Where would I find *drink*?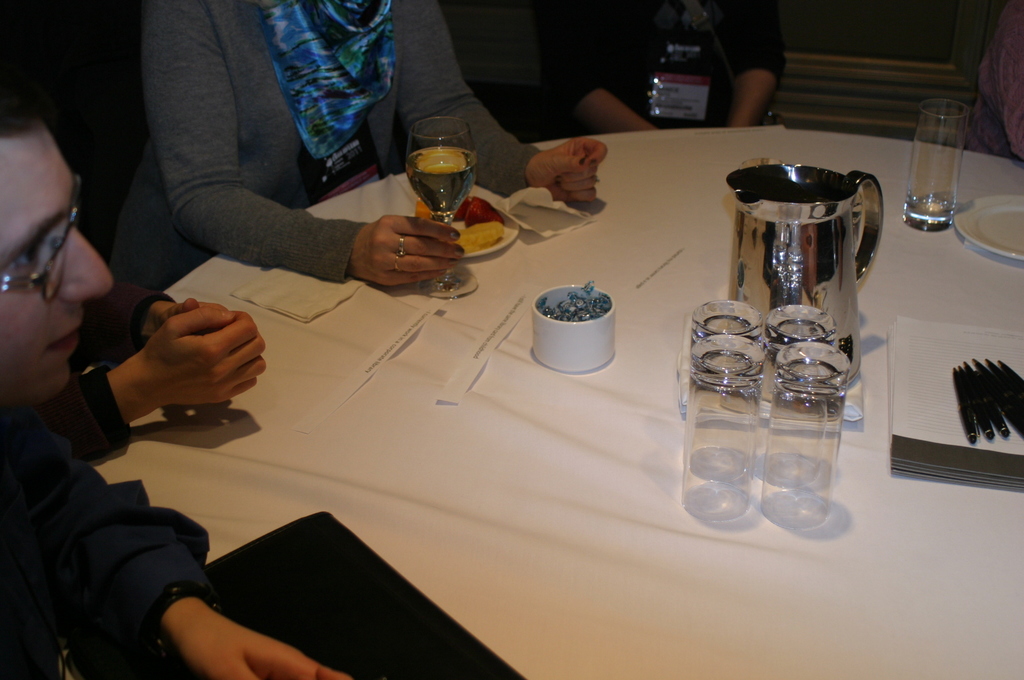
At [904, 198, 952, 220].
